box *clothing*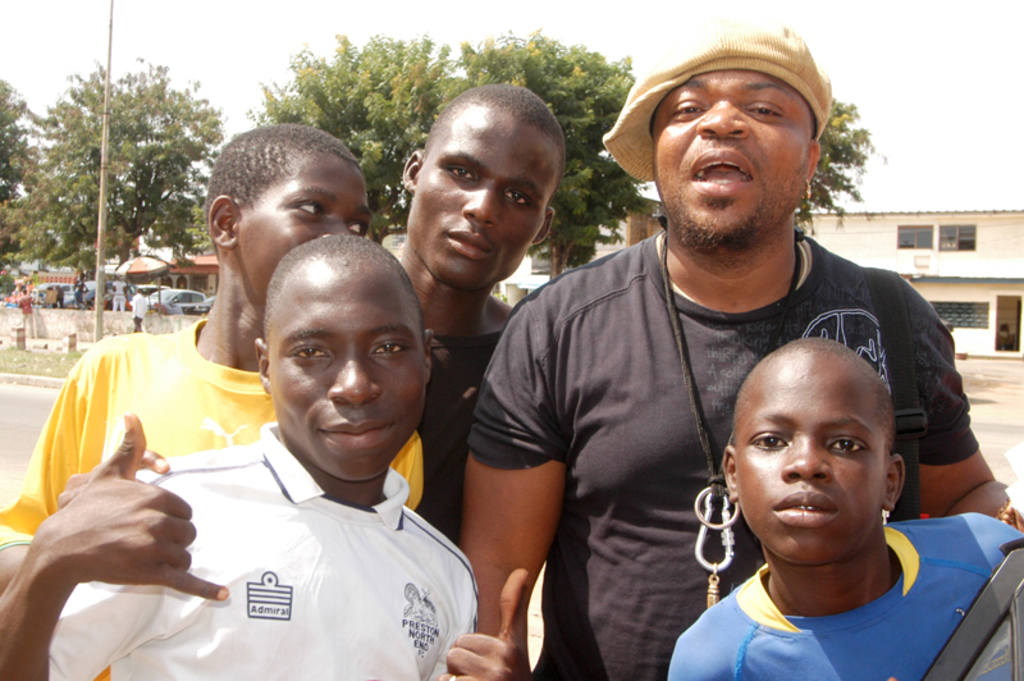
bbox(18, 292, 32, 319)
